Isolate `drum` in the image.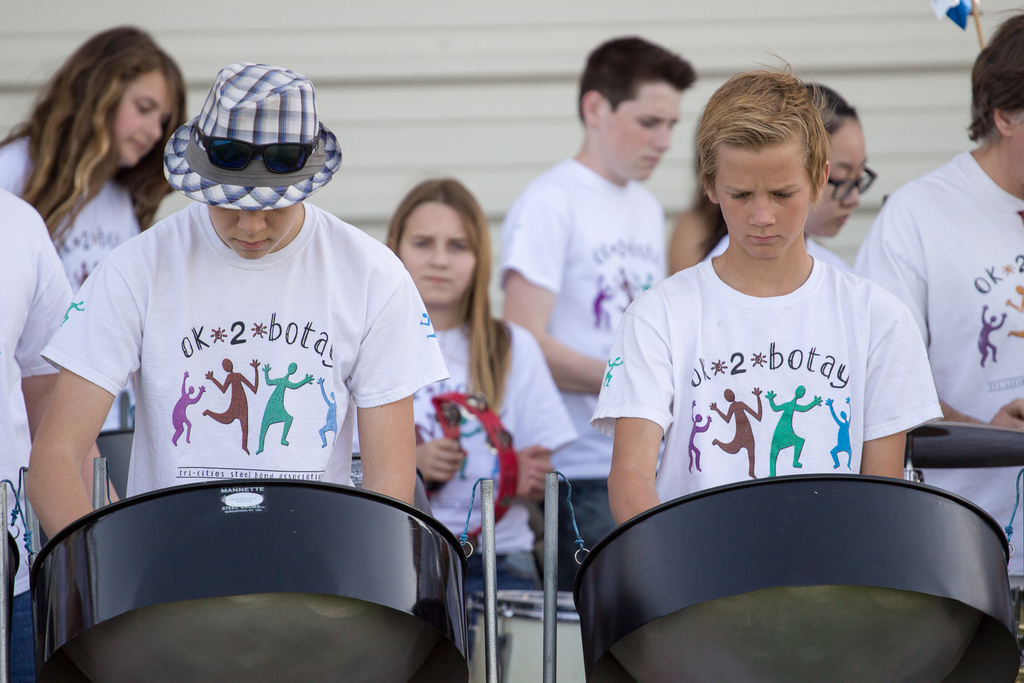
Isolated region: [x1=467, y1=591, x2=583, y2=682].
